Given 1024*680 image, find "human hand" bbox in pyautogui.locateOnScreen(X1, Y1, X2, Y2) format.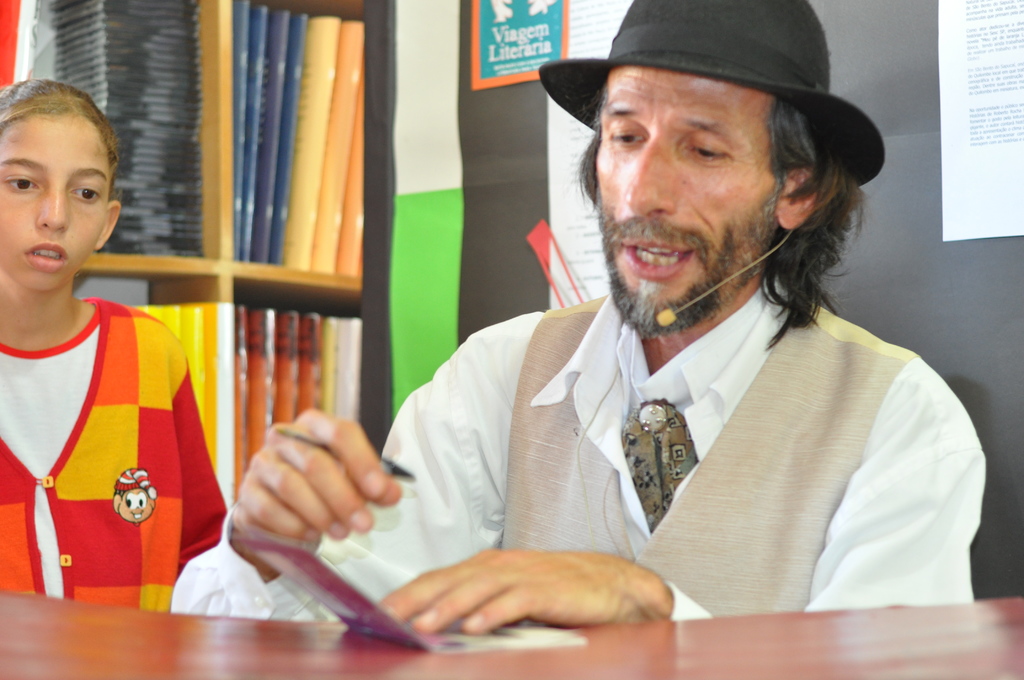
pyautogui.locateOnScreen(381, 541, 703, 649).
